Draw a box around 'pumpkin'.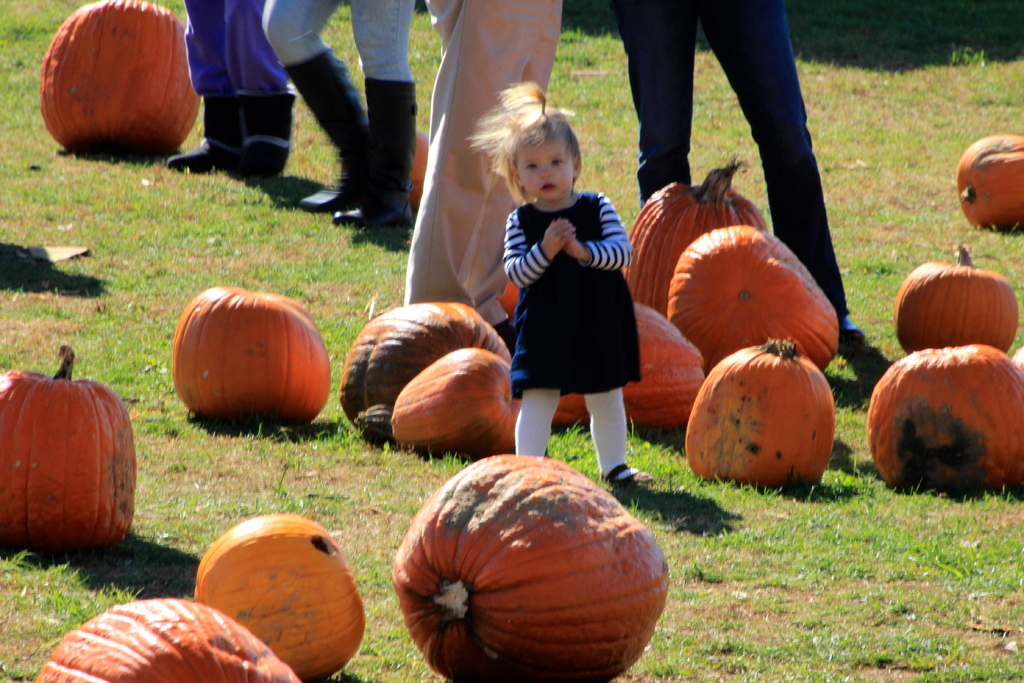
l=953, t=130, r=1023, b=226.
